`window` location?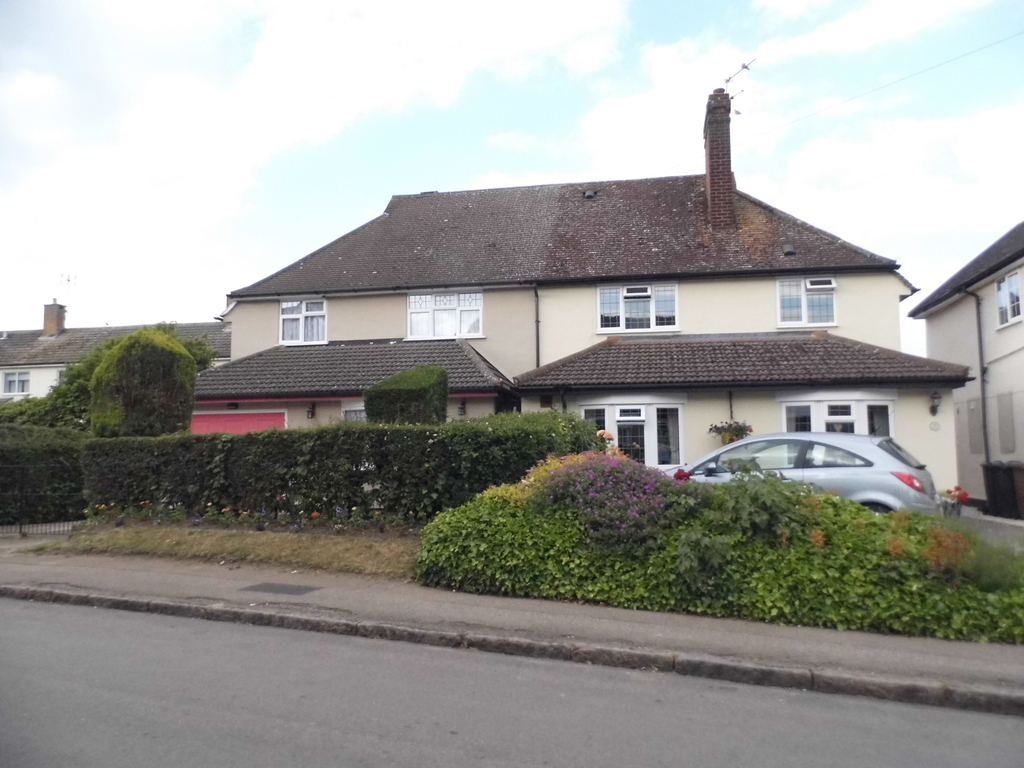
(589, 277, 683, 337)
